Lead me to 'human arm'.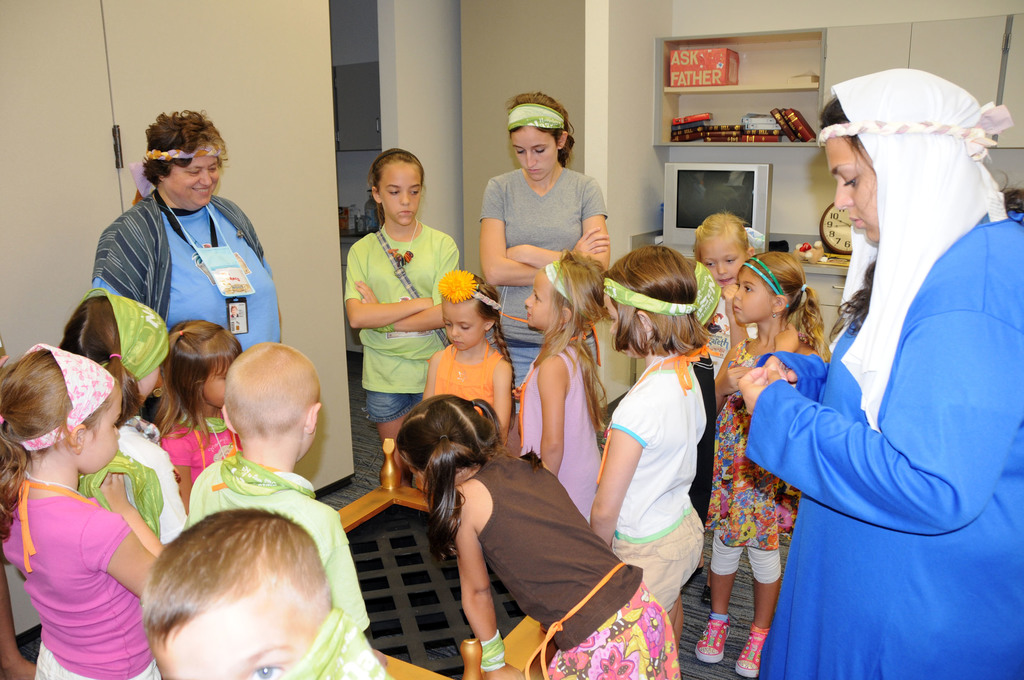
Lead to [x1=321, y1=513, x2=369, y2=631].
